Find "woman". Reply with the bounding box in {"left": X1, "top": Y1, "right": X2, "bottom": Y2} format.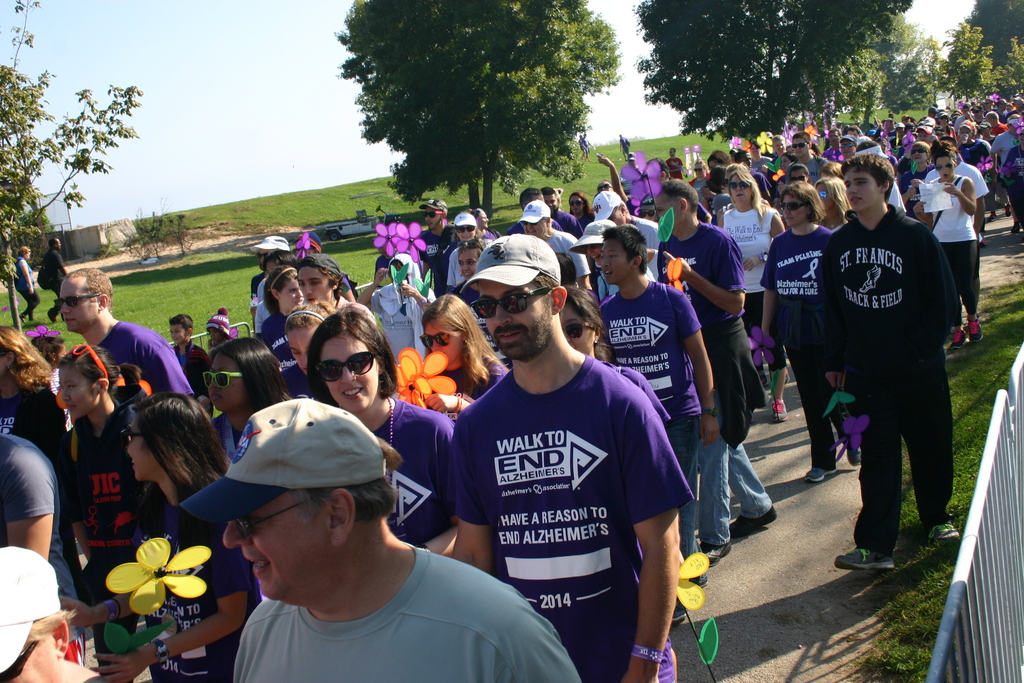
{"left": 449, "top": 235, "right": 504, "bottom": 365}.
